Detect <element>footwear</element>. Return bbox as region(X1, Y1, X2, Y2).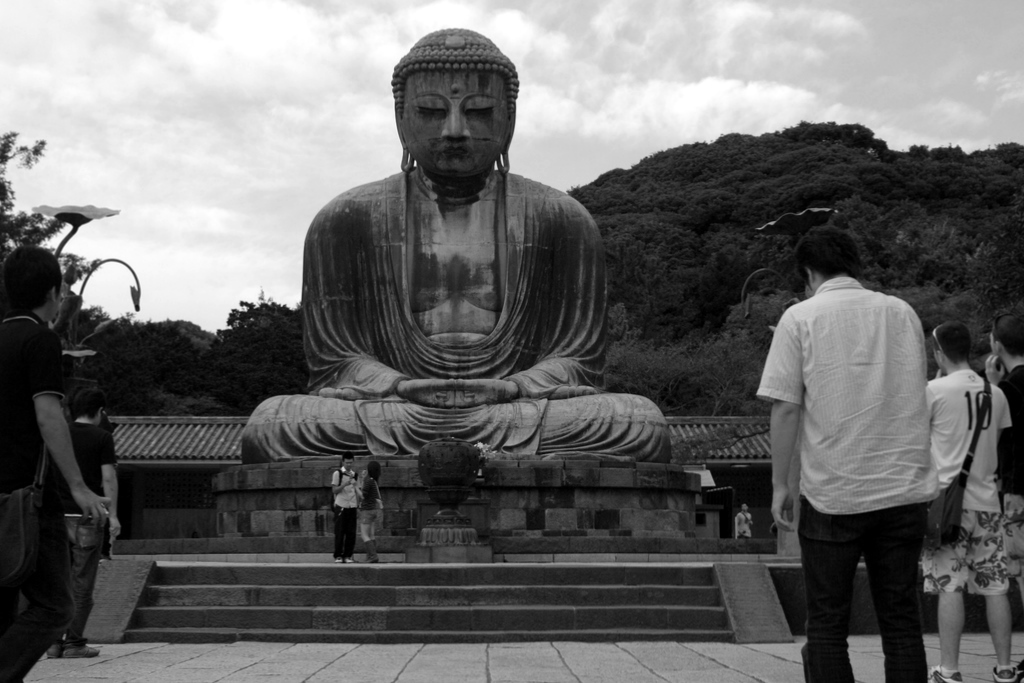
region(60, 643, 96, 663).
